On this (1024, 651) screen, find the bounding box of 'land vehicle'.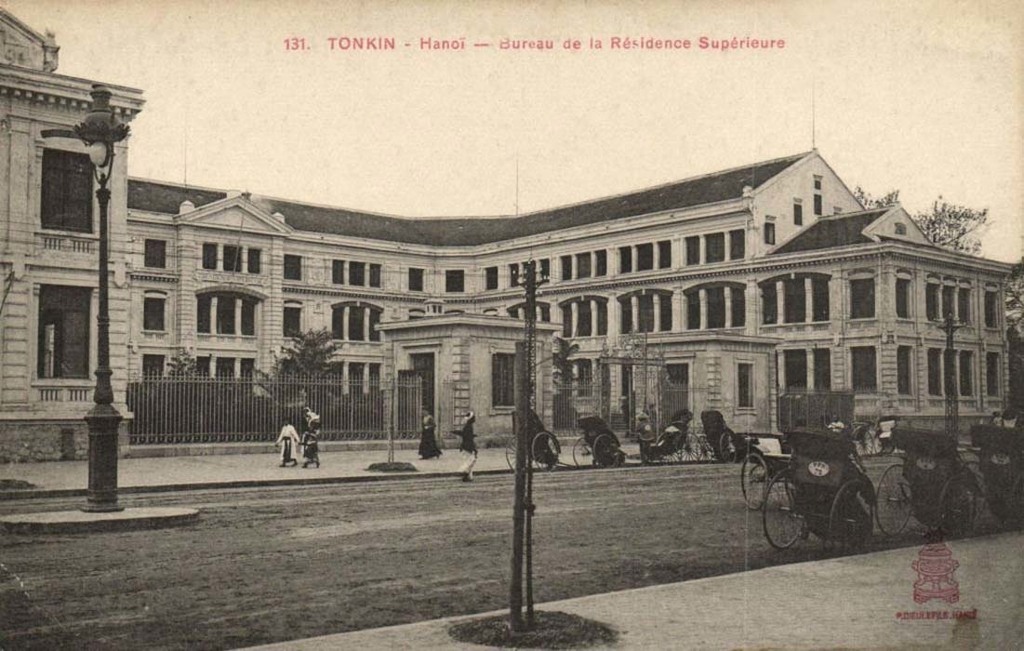
Bounding box: bbox=[761, 428, 874, 552].
